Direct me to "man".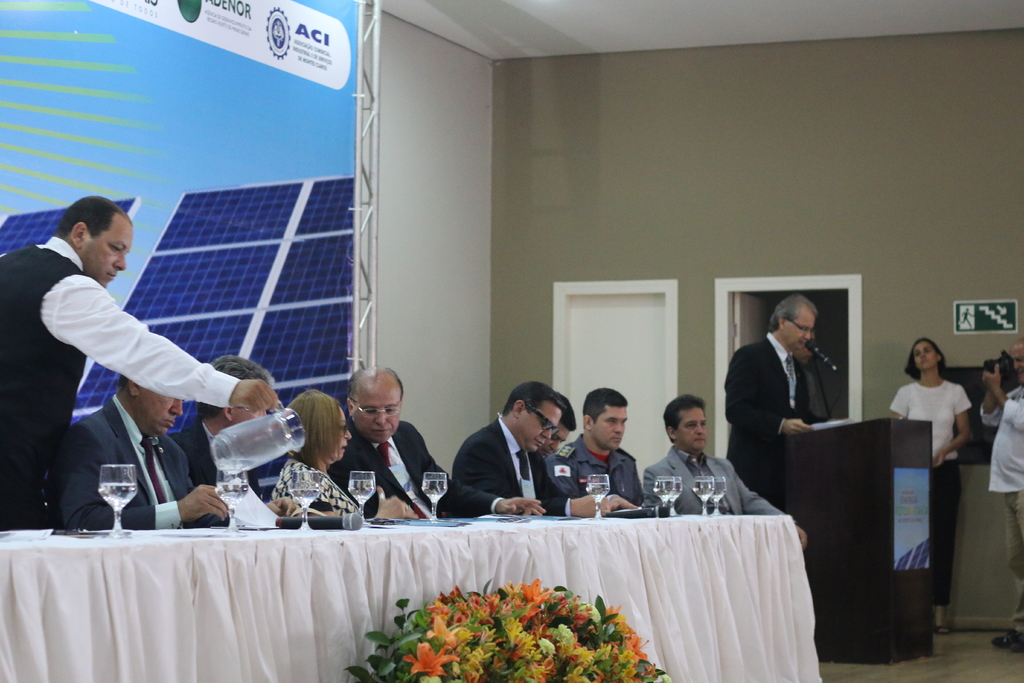
Direction: <box>452,382,625,512</box>.
